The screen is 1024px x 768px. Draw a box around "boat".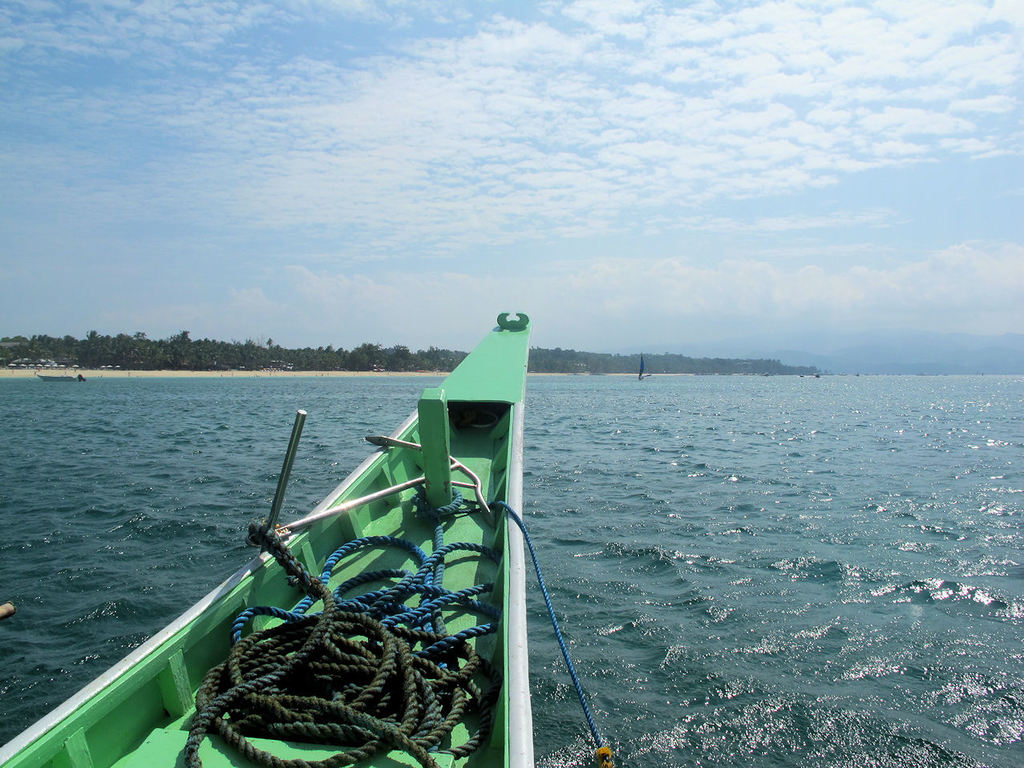
region(119, 318, 566, 738).
